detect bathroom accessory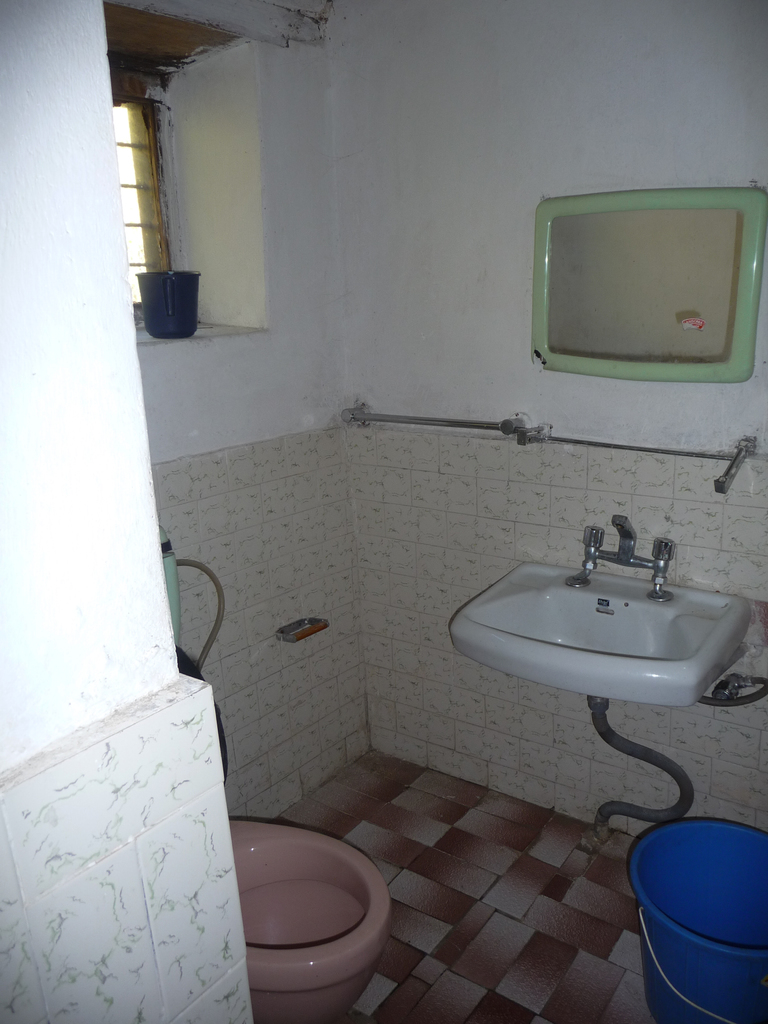
564,515,674,600
